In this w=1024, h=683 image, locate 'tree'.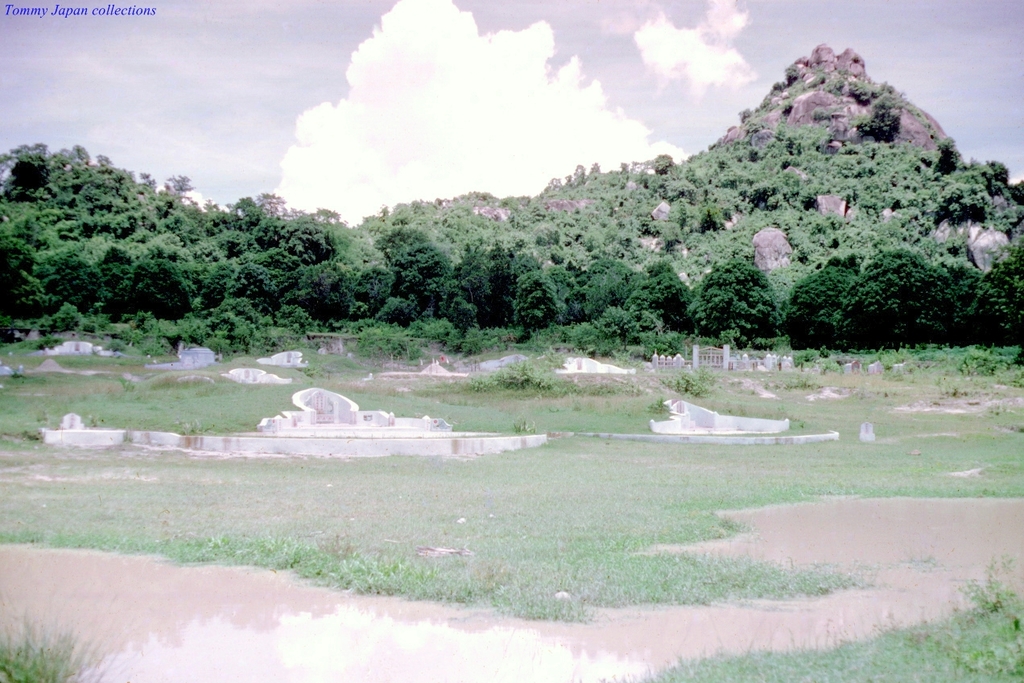
Bounding box: rect(507, 251, 535, 278).
